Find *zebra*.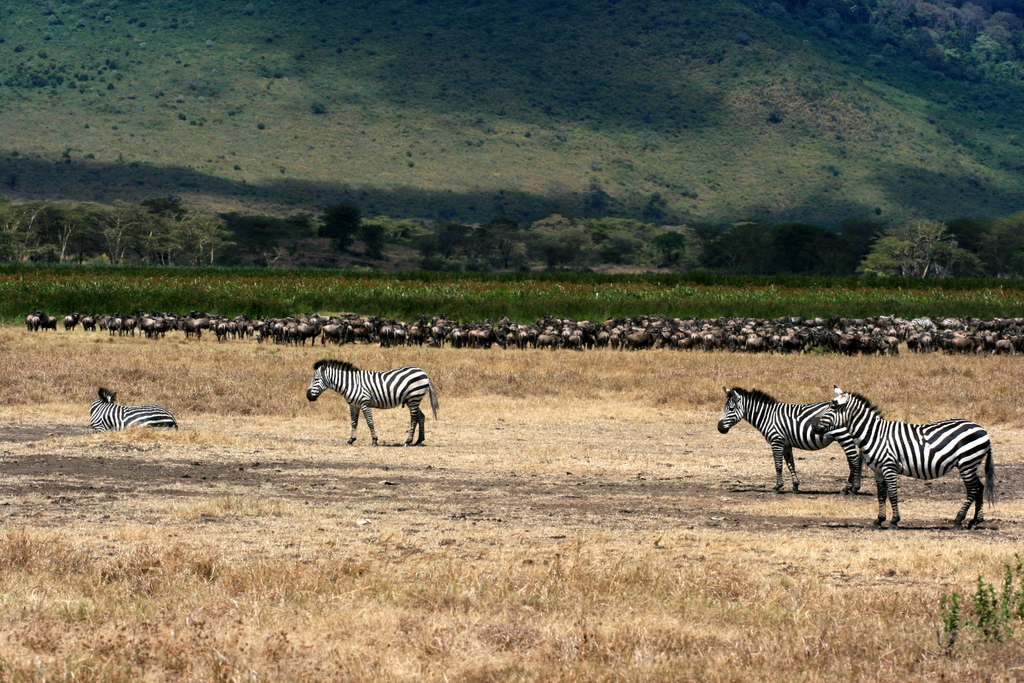
{"left": 84, "top": 388, "right": 178, "bottom": 433}.
